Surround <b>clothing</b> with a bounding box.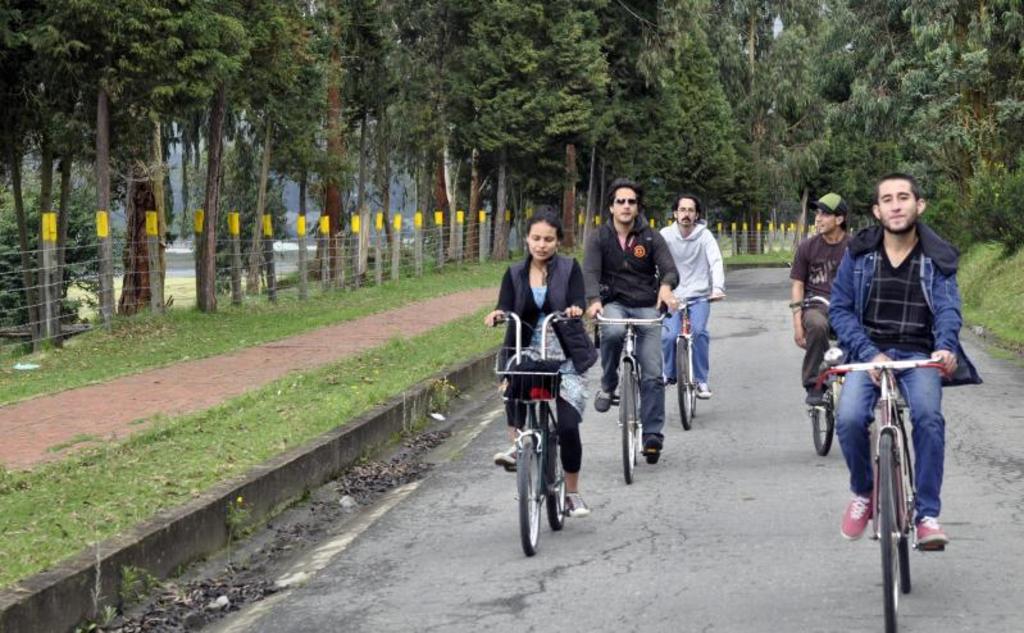
(left=802, top=305, right=825, bottom=390).
